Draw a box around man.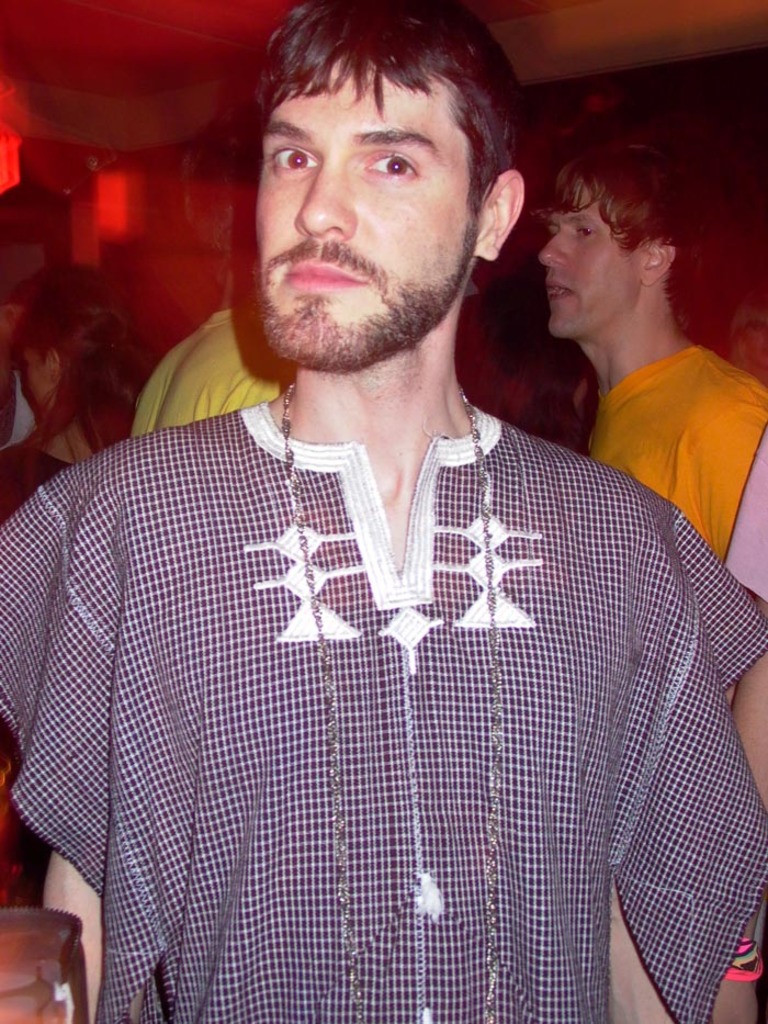
16, 16, 745, 1005.
